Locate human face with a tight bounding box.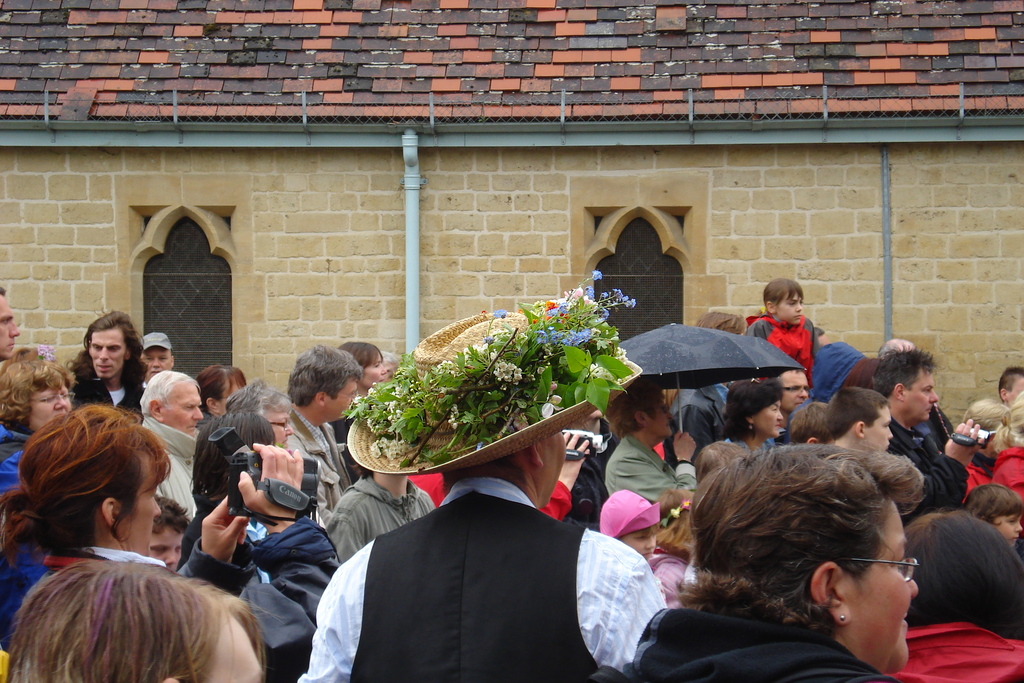
pyautogui.locateOnScreen(544, 428, 569, 507).
